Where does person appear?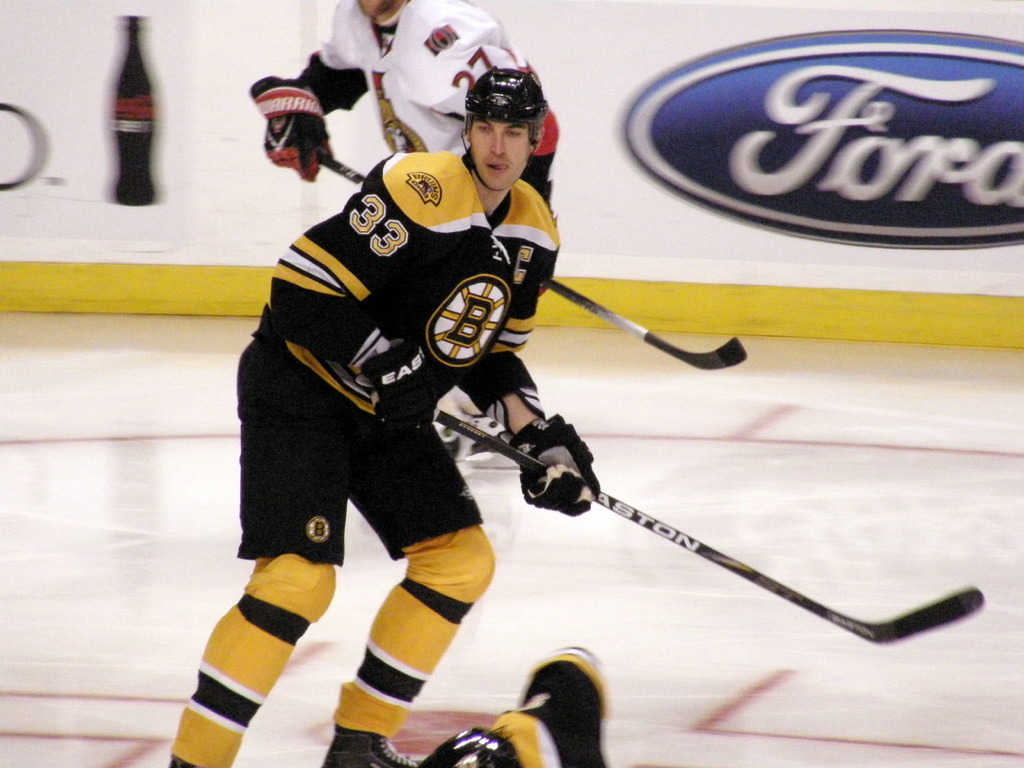
Appears at select_region(251, 0, 562, 472).
